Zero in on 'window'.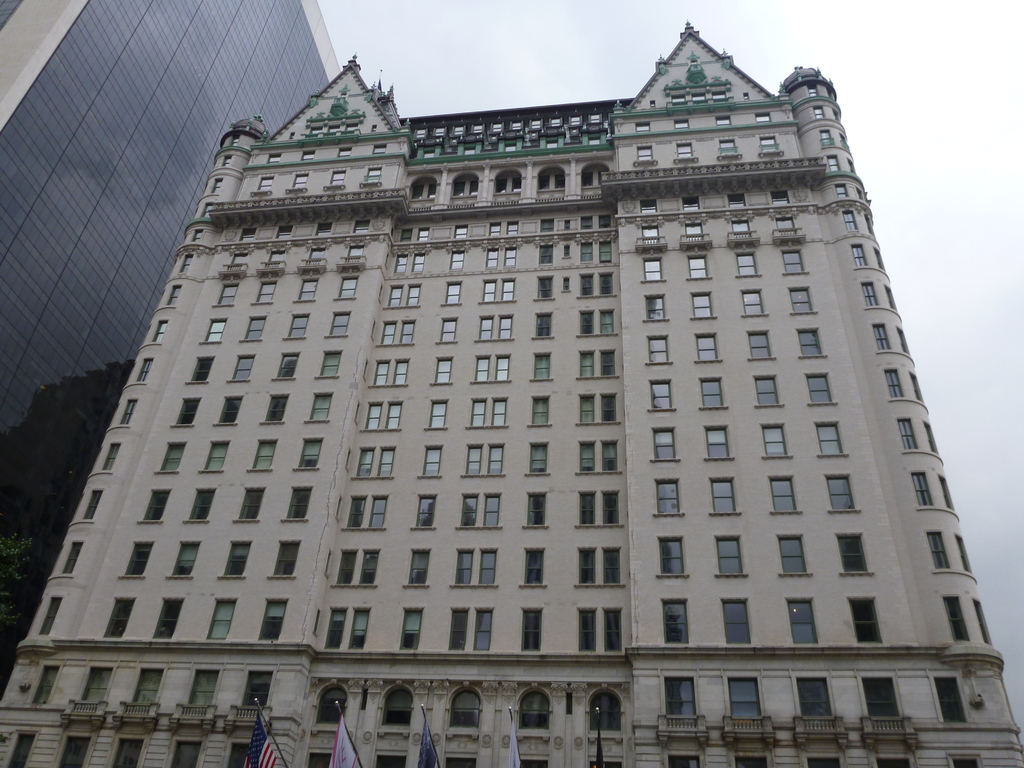
Zeroed in: 504/144/517/154.
